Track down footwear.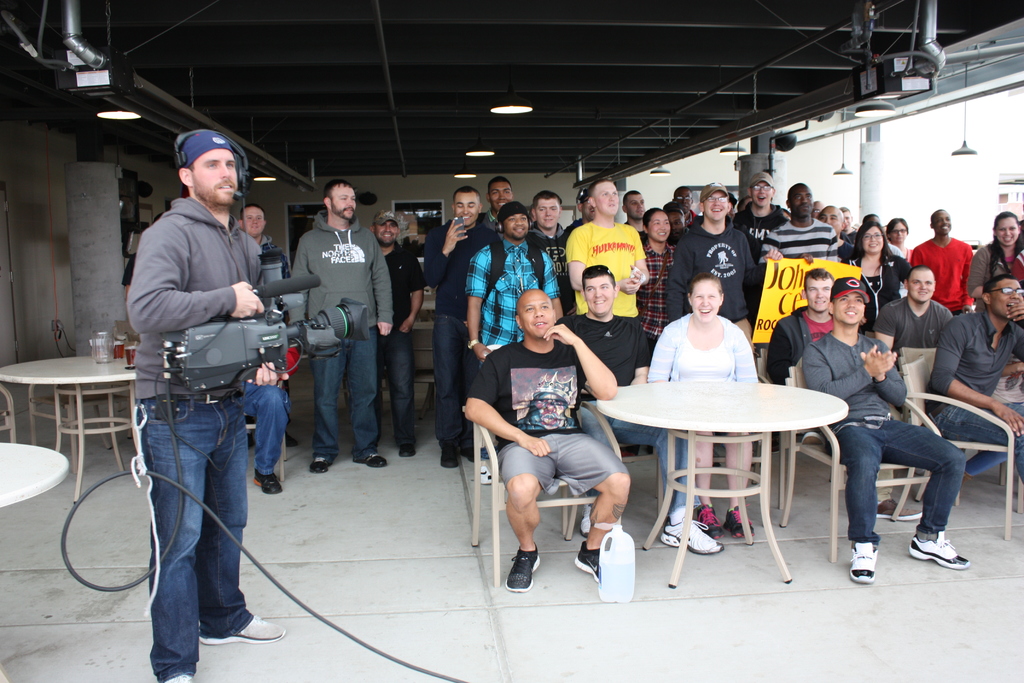
Tracked to [659, 513, 722, 554].
